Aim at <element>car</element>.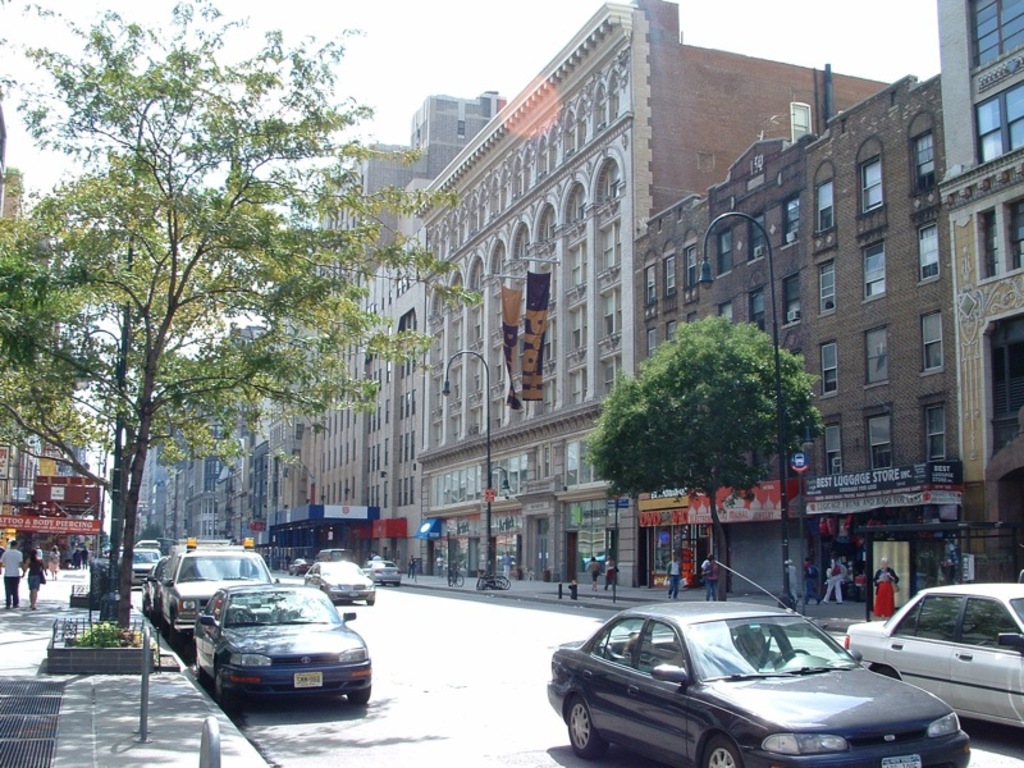
Aimed at region(552, 605, 934, 763).
